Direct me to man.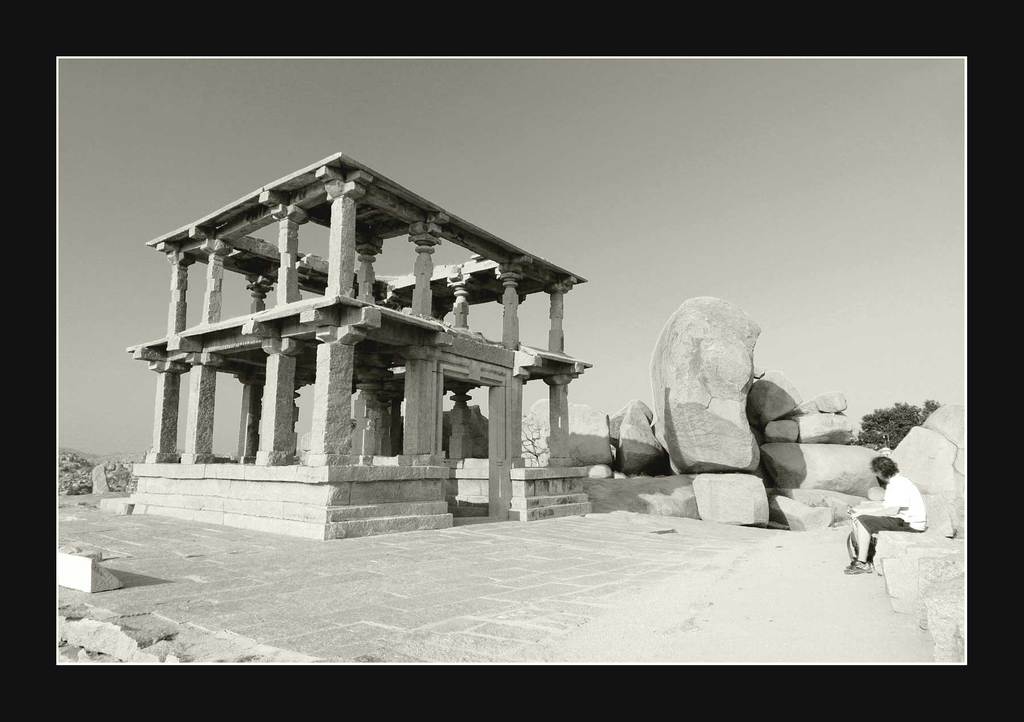
Direction: (845, 449, 934, 581).
